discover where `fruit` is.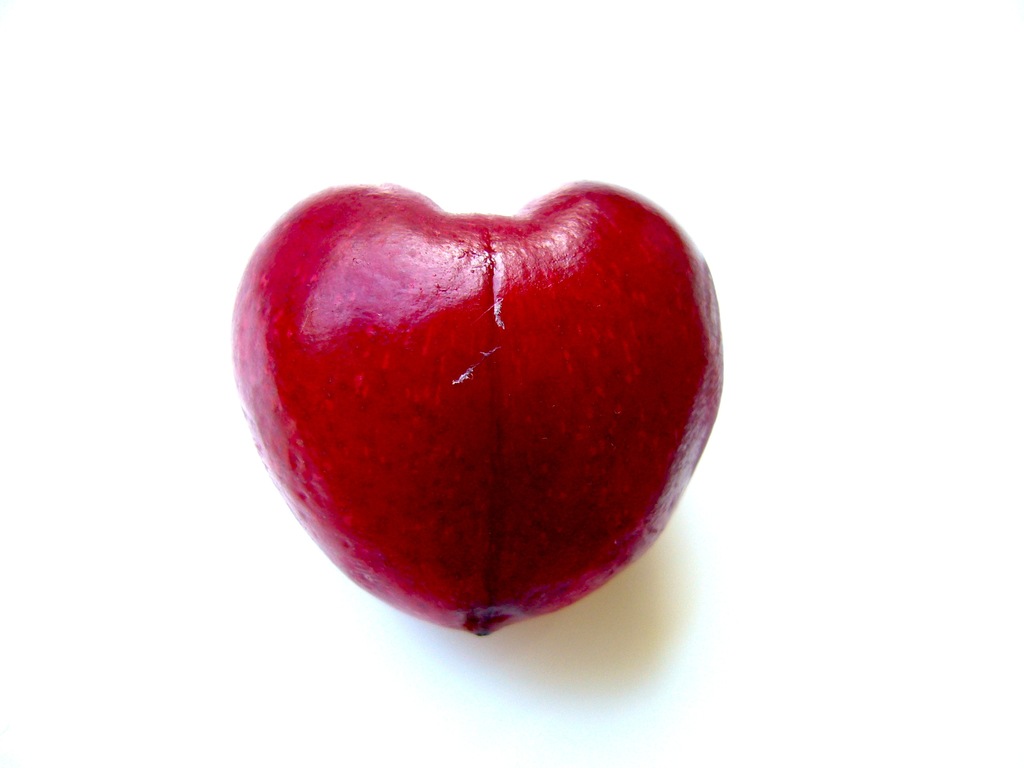
Discovered at select_region(236, 205, 706, 633).
